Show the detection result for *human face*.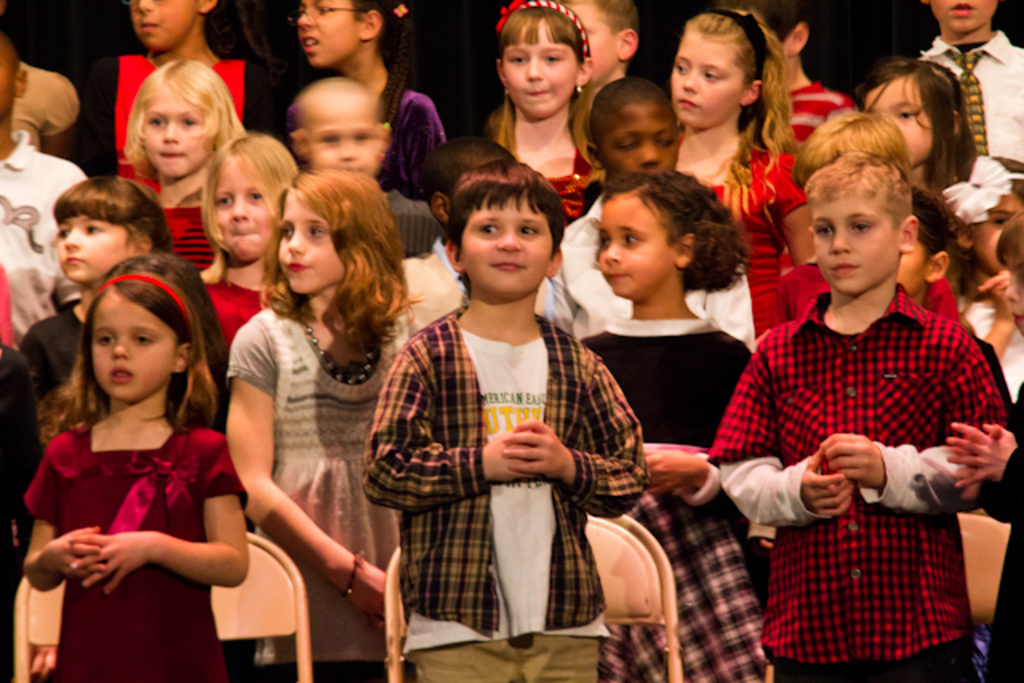
select_region(141, 93, 205, 174).
